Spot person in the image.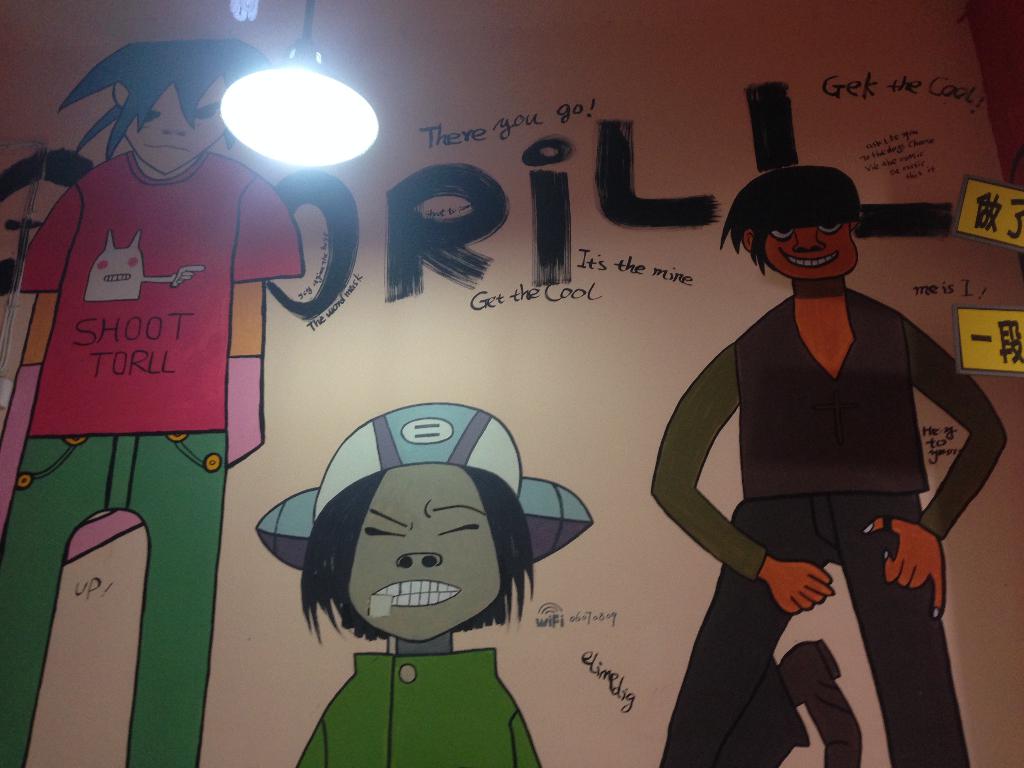
person found at l=650, t=156, r=1007, b=767.
